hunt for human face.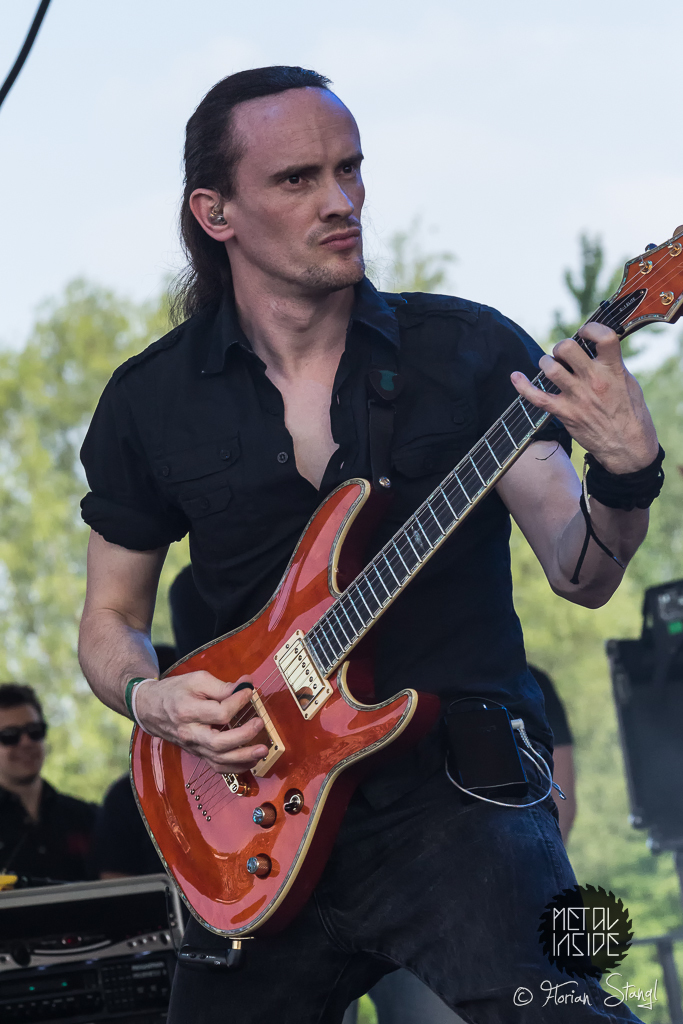
Hunted down at locate(227, 92, 363, 299).
